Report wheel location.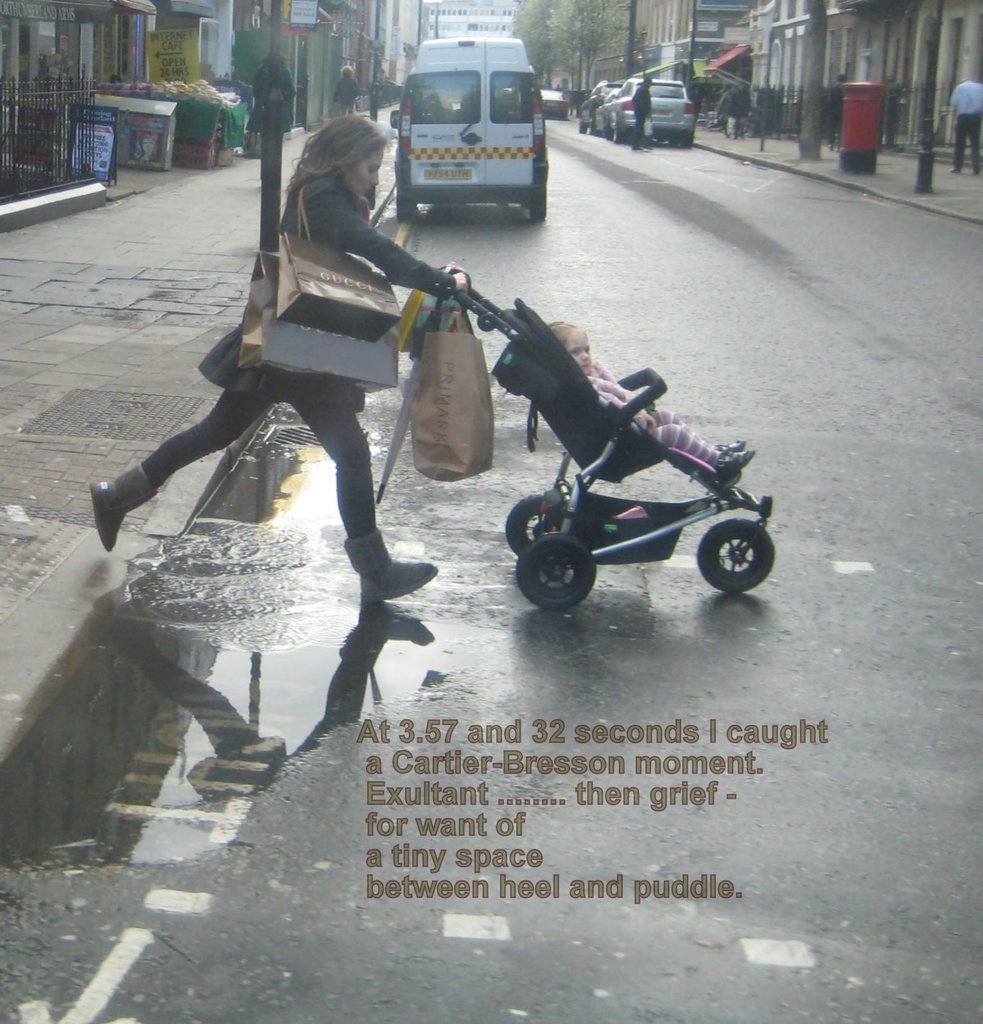
Report: 613,121,620,144.
